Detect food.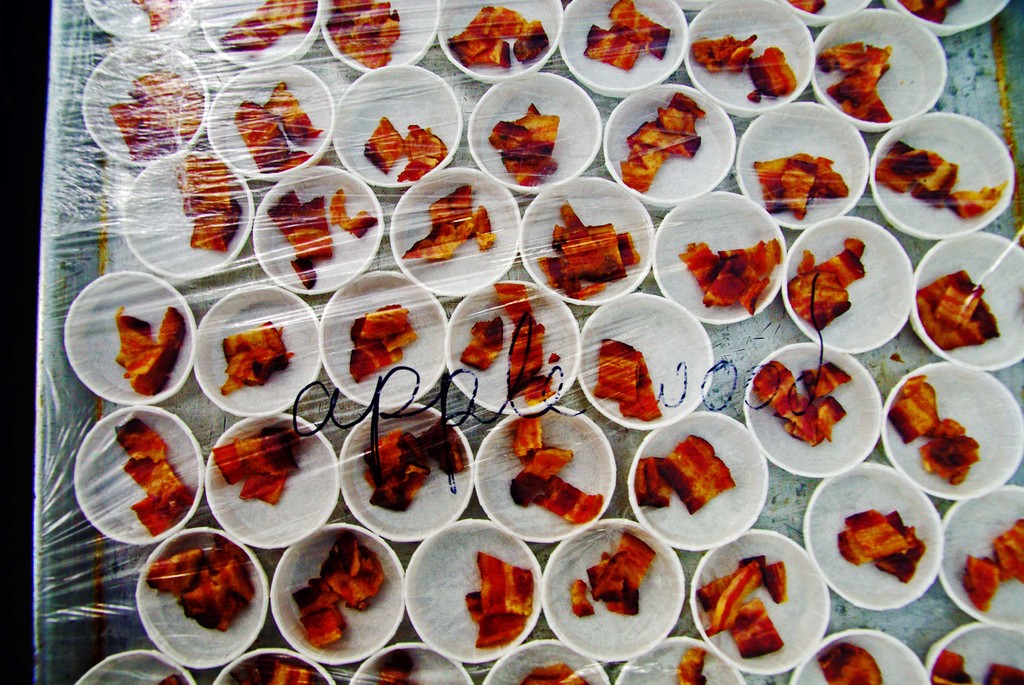
Detected at 886,374,980,487.
